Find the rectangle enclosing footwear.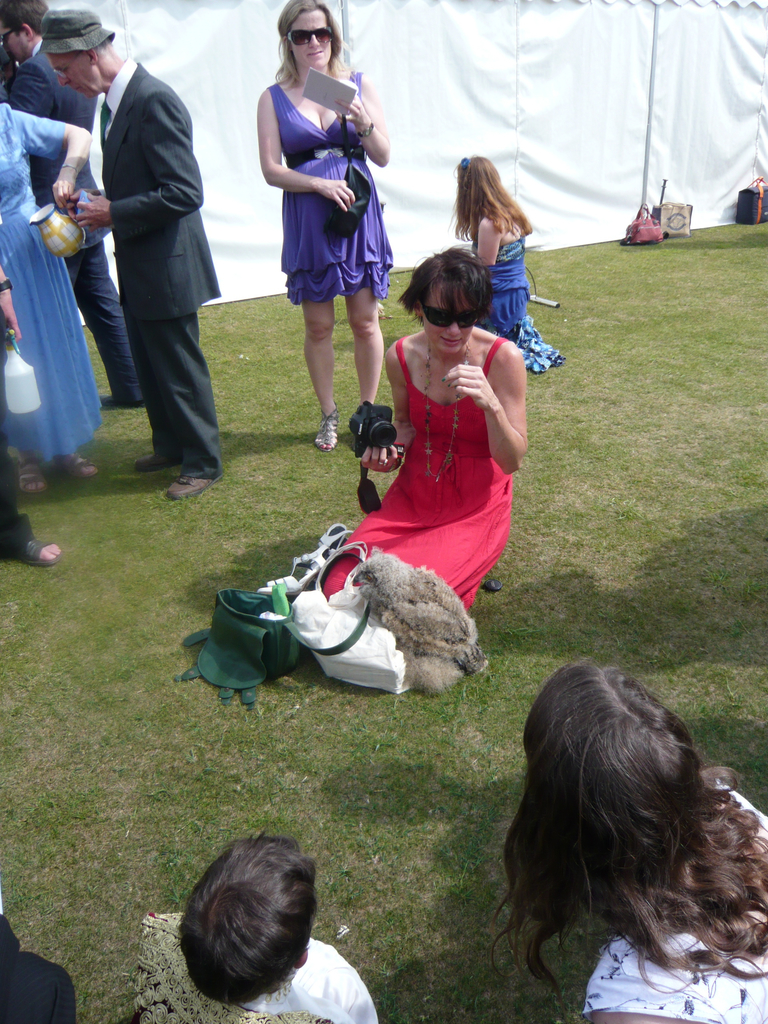
11, 540, 63, 568.
